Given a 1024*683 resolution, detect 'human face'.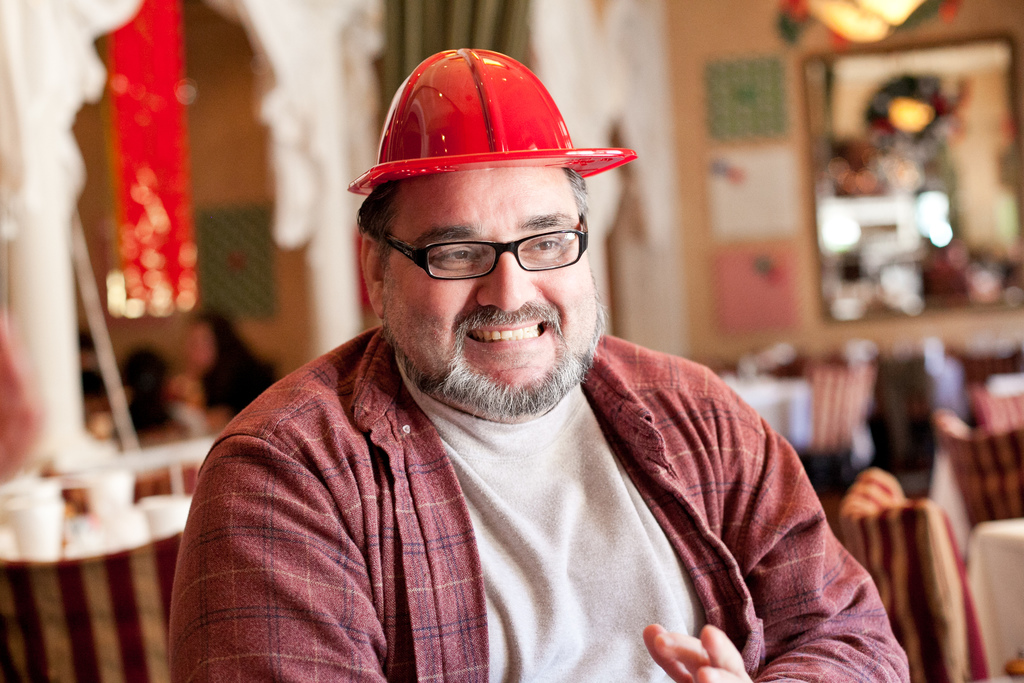
<region>391, 168, 609, 424</region>.
